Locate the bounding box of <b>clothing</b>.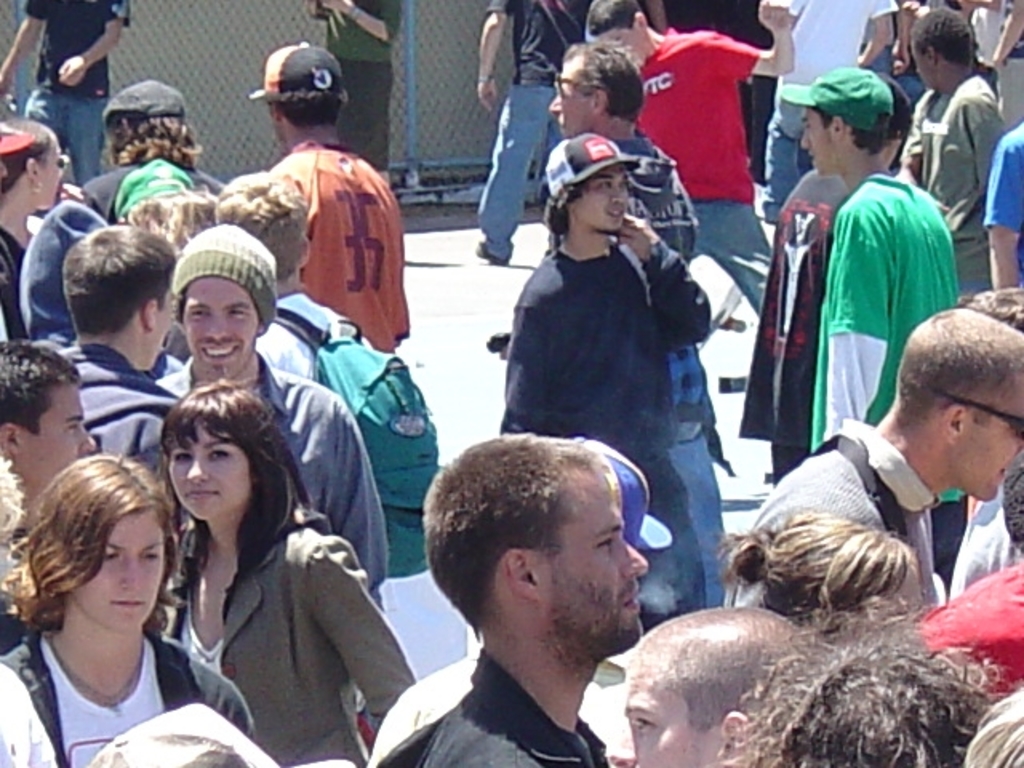
Bounding box: (x1=139, y1=459, x2=374, y2=754).
